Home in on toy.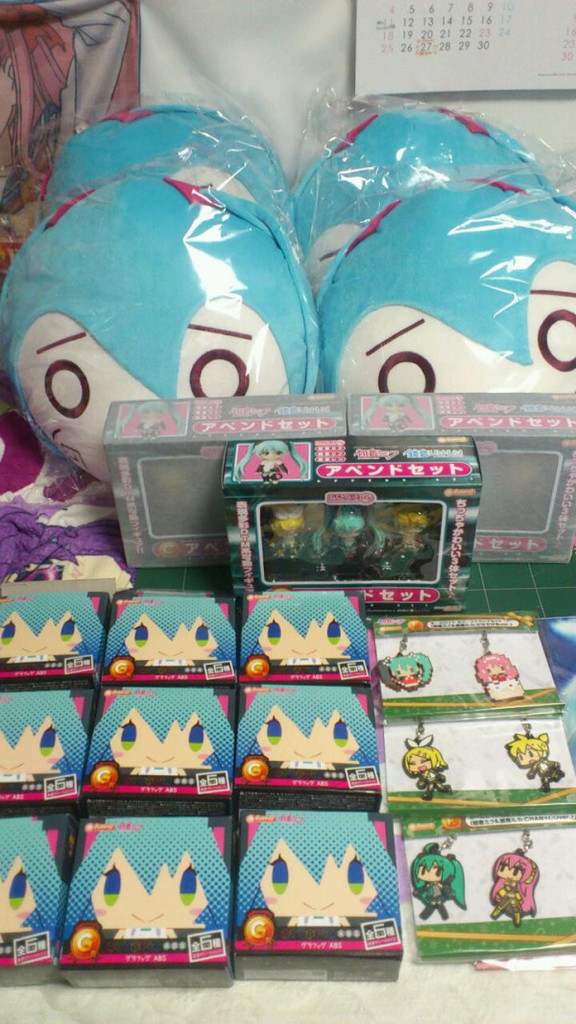
Homed in at <bbox>0, 696, 93, 790</bbox>.
